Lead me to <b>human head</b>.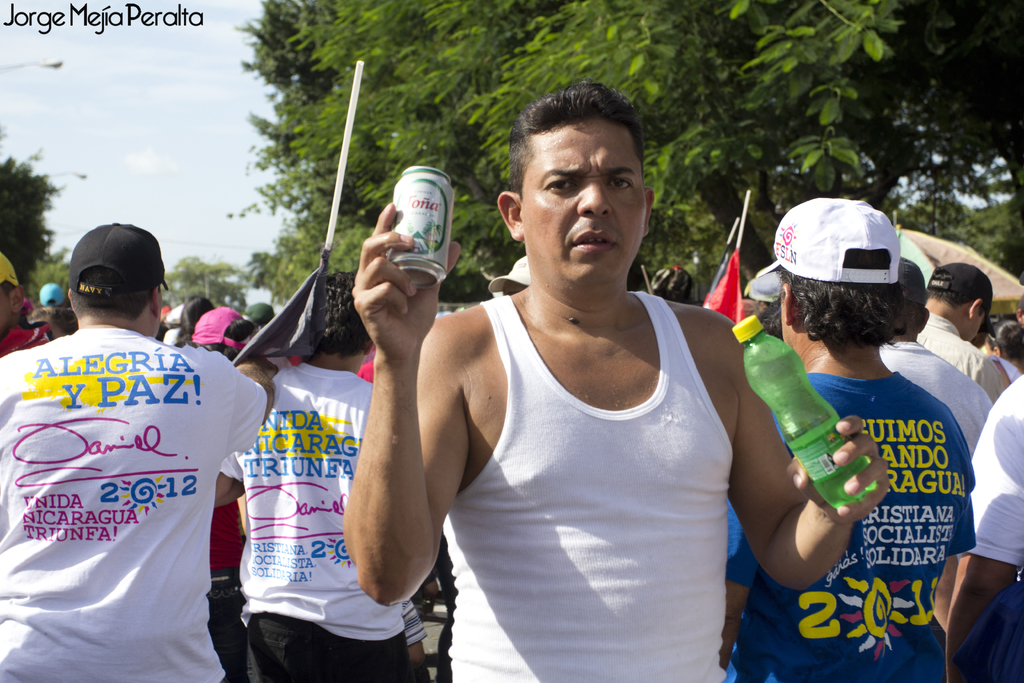
Lead to detection(32, 305, 79, 336).
